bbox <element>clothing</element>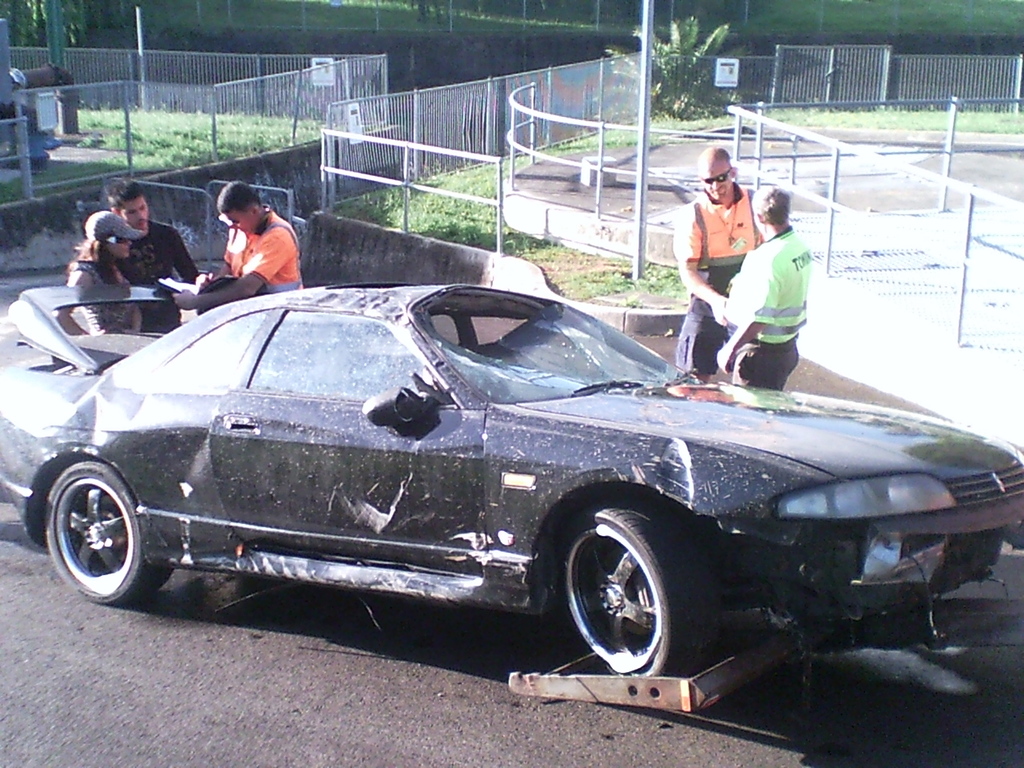
region(65, 256, 137, 334)
